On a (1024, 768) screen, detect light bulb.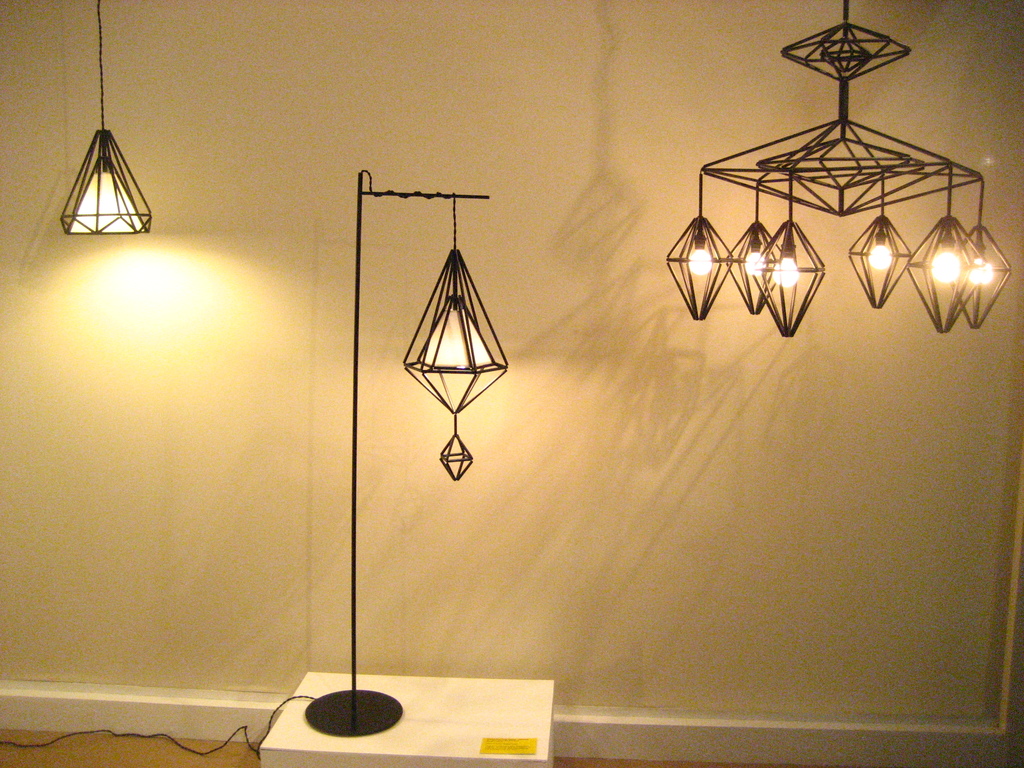
box=[930, 234, 961, 288].
